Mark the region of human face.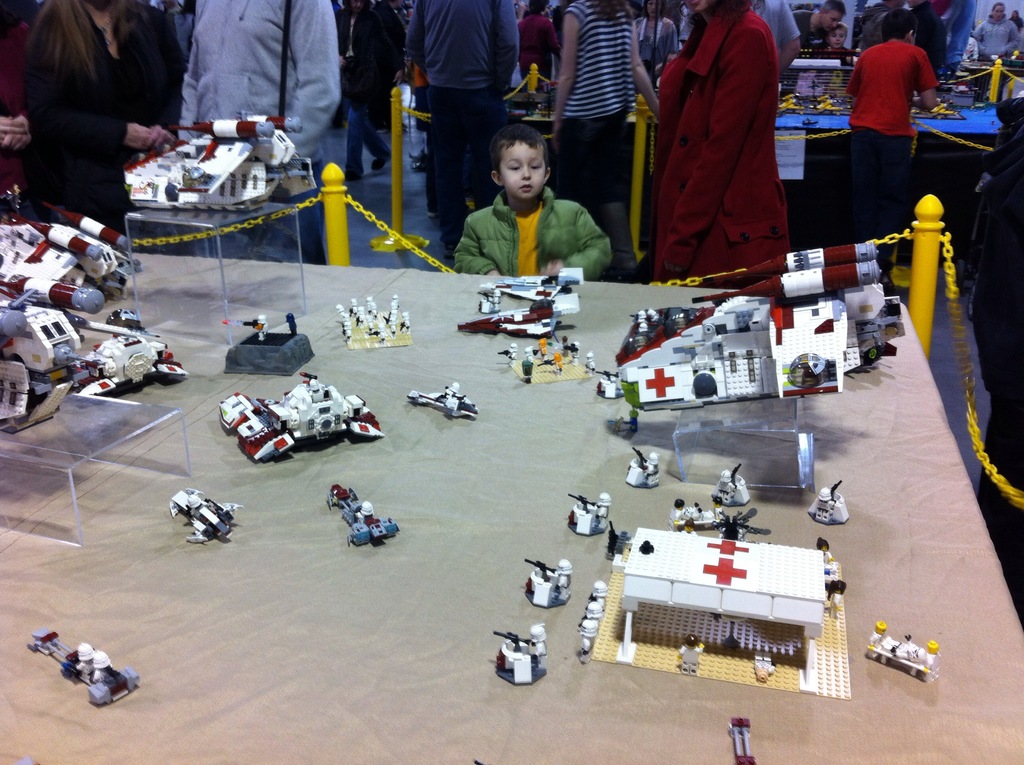
Region: [x1=496, y1=139, x2=542, y2=197].
